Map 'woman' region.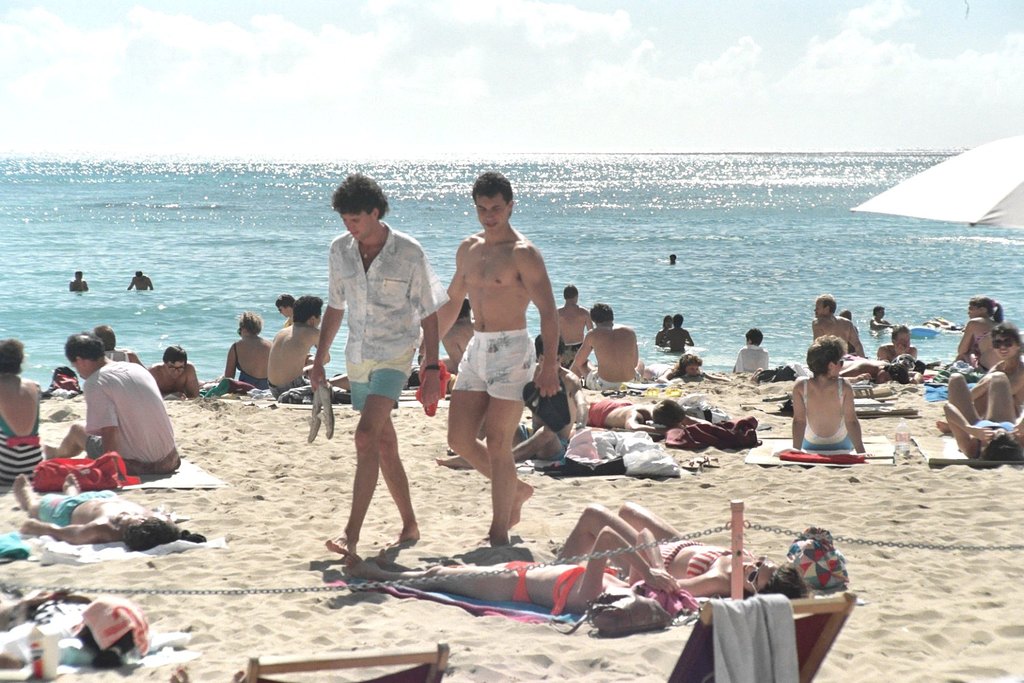
Mapped to pyautogui.locateOnScreen(225, 312, 273, 390).
